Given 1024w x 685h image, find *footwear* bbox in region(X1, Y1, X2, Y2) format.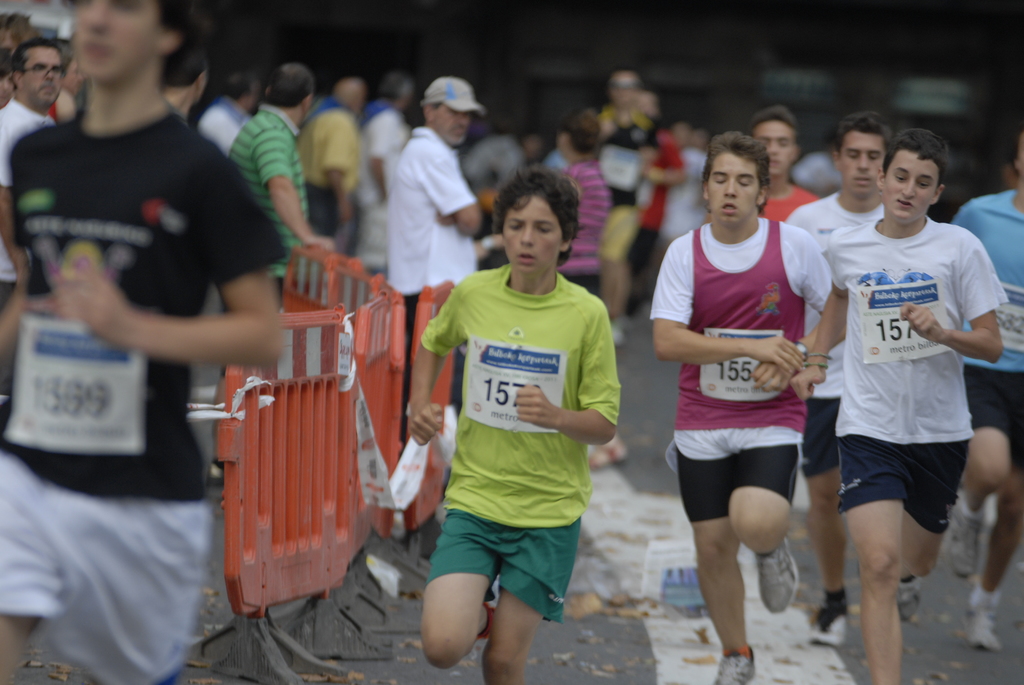
region(806, 597, 849, 646).
